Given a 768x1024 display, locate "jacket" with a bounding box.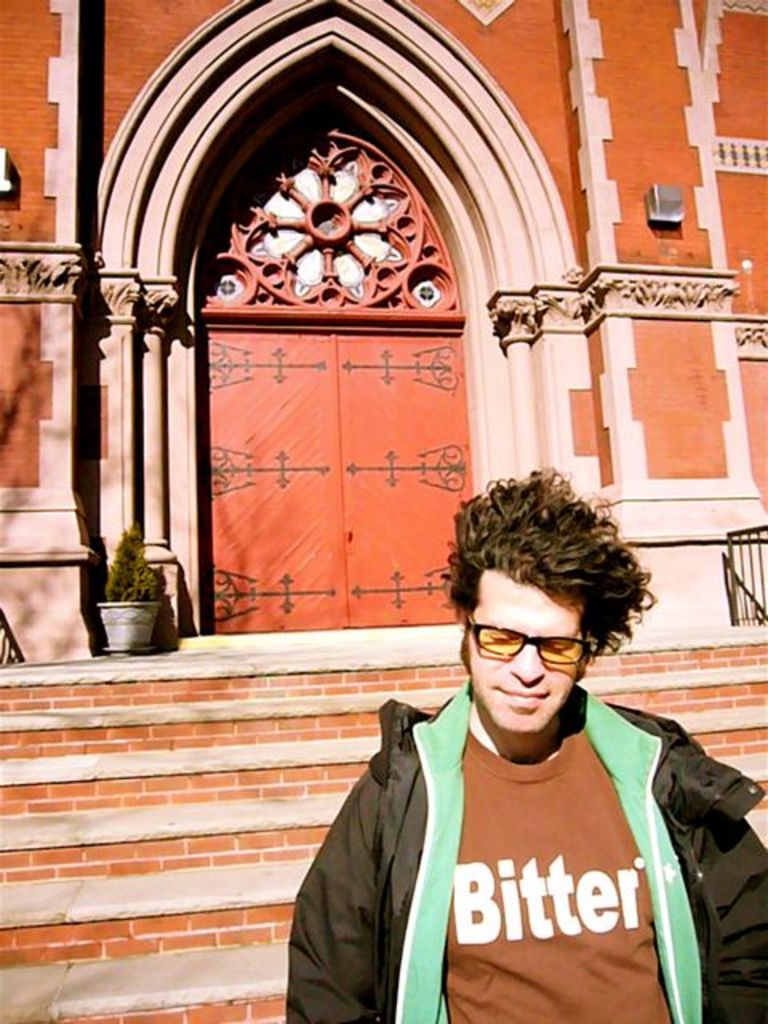
Located: BBox(286, 694, 766, 1022).
